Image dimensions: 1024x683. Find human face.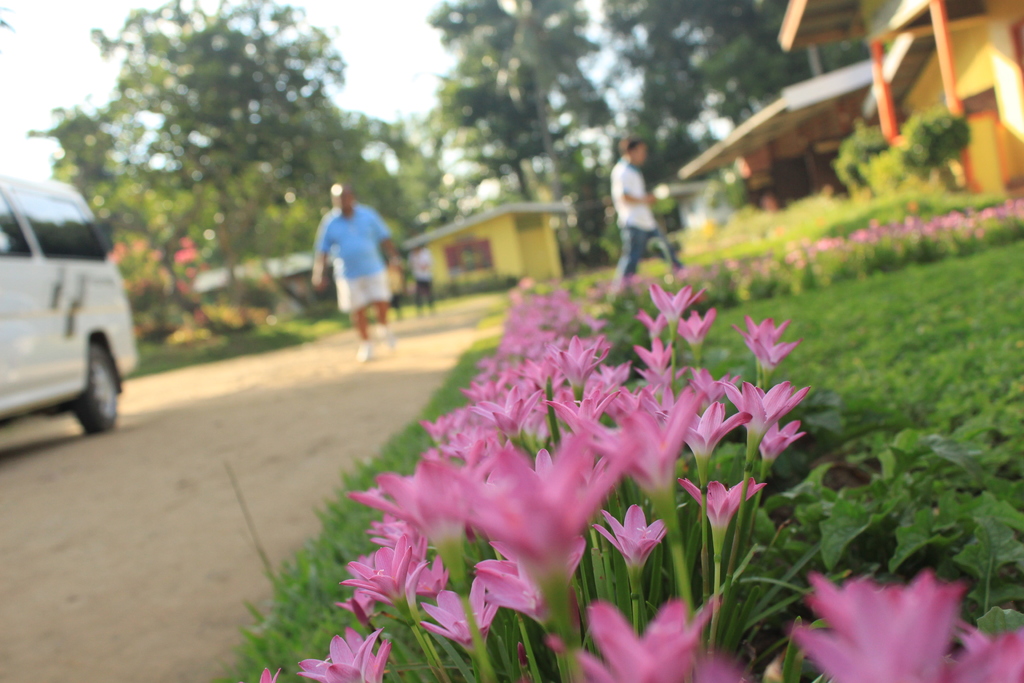
<bbox>332, 189, 354, 217</bbox>.
